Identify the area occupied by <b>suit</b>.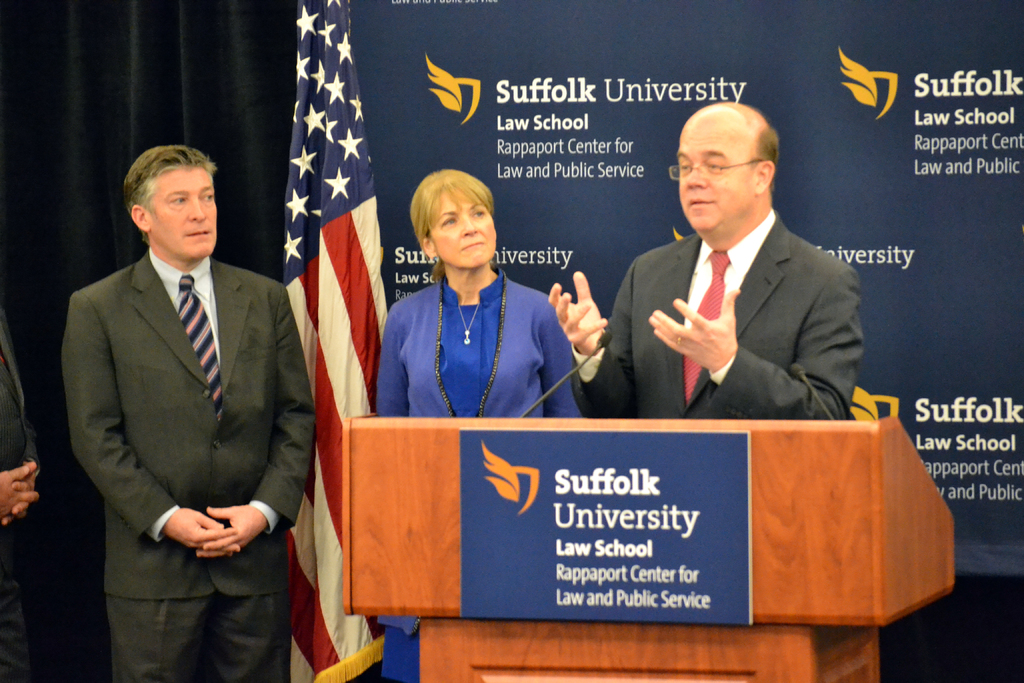
Area: bbox=[573, 209, 865, 416].
